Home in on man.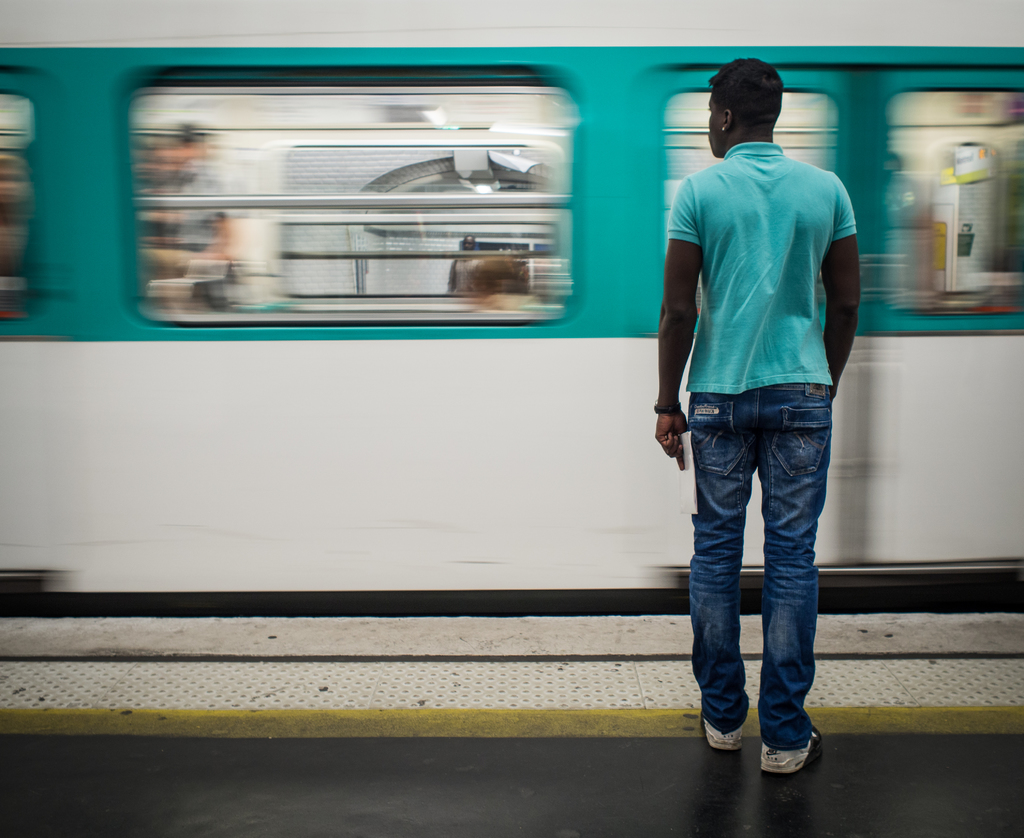
Homed in at (644, 85, 865, 777).
